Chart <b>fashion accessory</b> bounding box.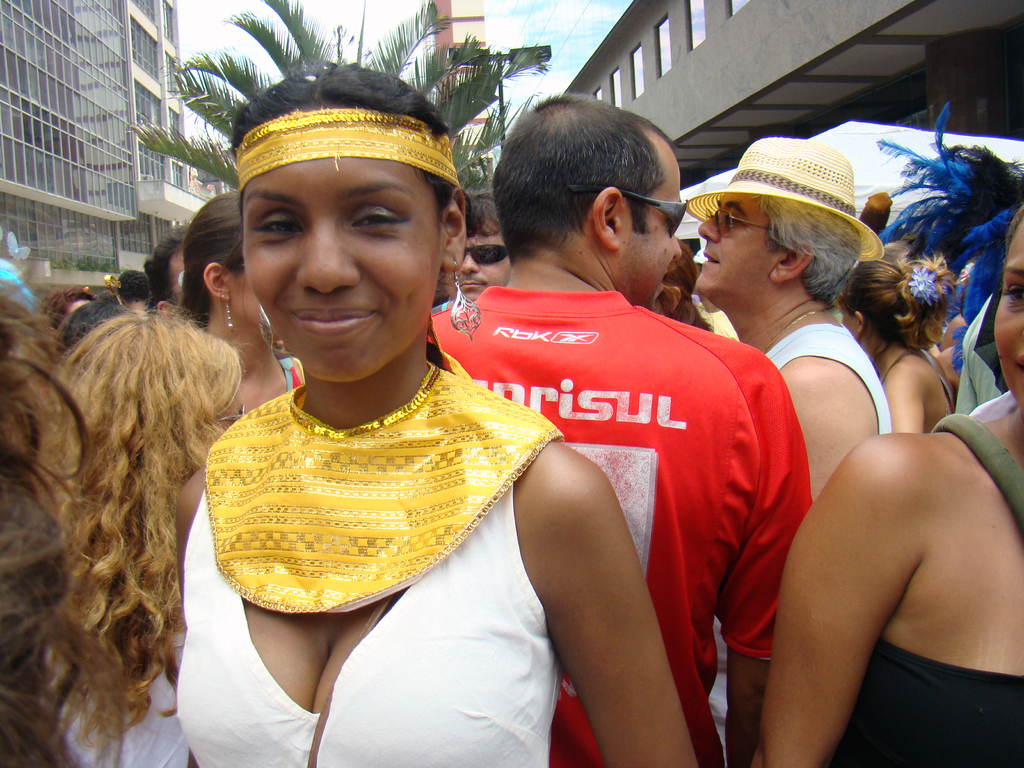
Charted: bbox(570, 191, 691, 236).
